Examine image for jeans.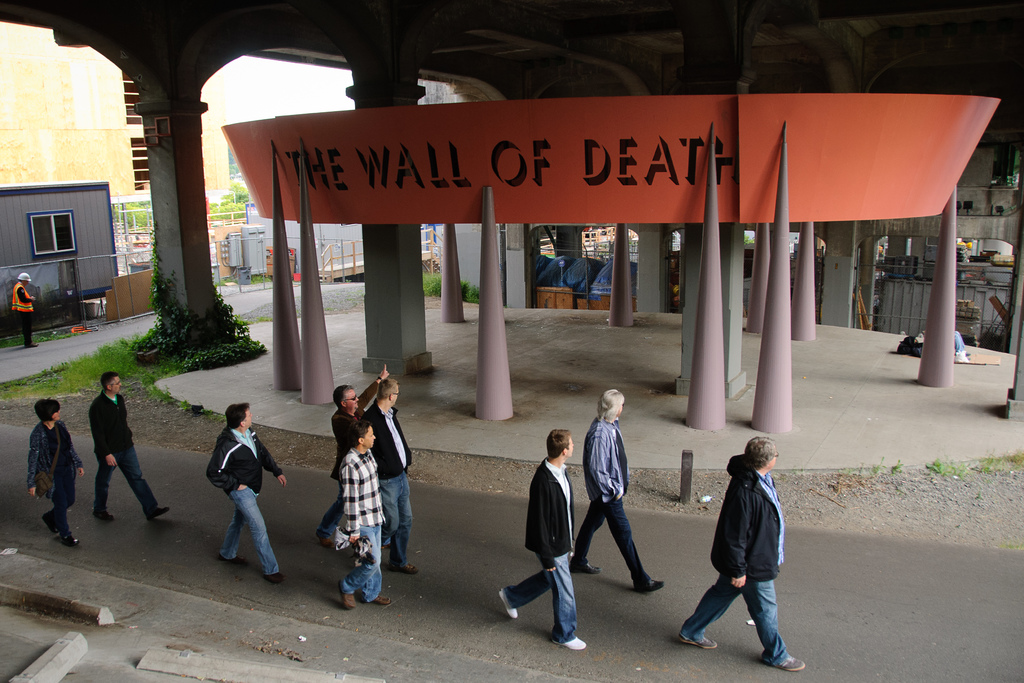
Examination result: <region>311, 488, 348, 538</region>.
